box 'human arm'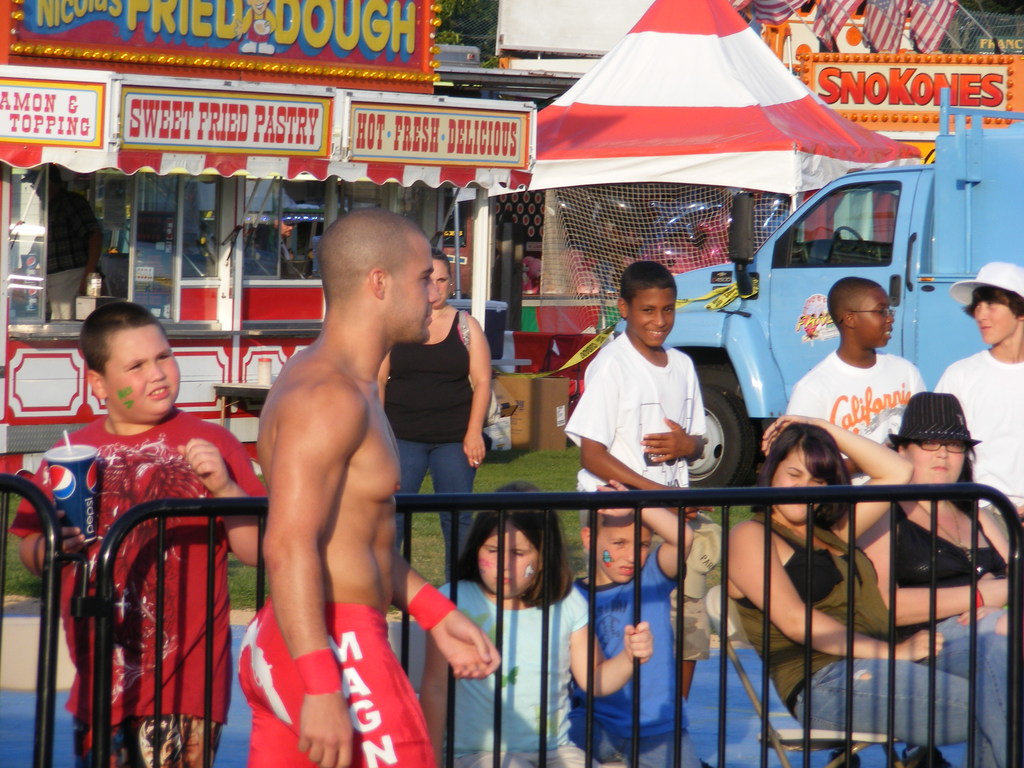
x1=565 y1=360 x2=716 y2=524
